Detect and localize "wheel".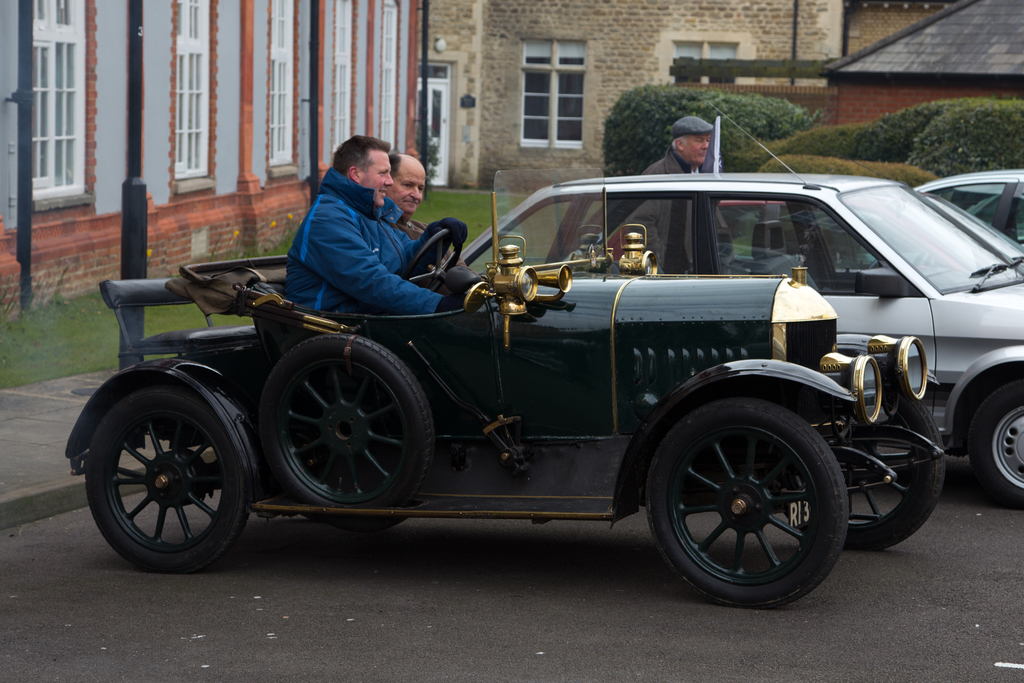
Localized at box=[652, 398, 864, 596].
